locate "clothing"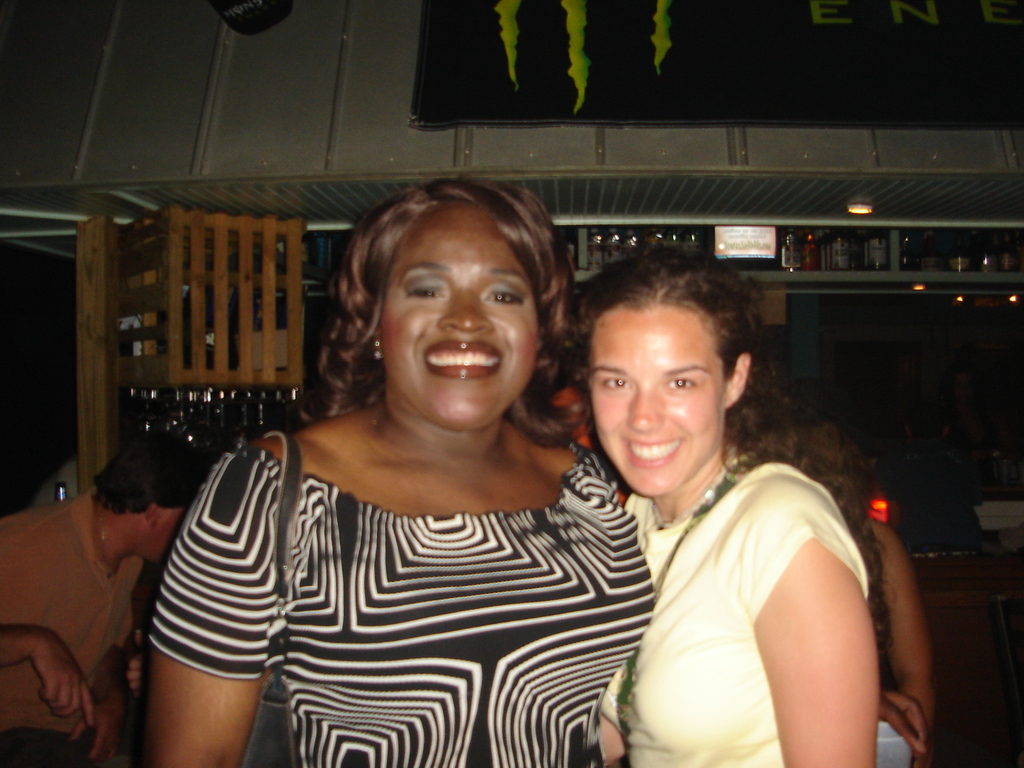
locate(594, 450, 878, 767)
